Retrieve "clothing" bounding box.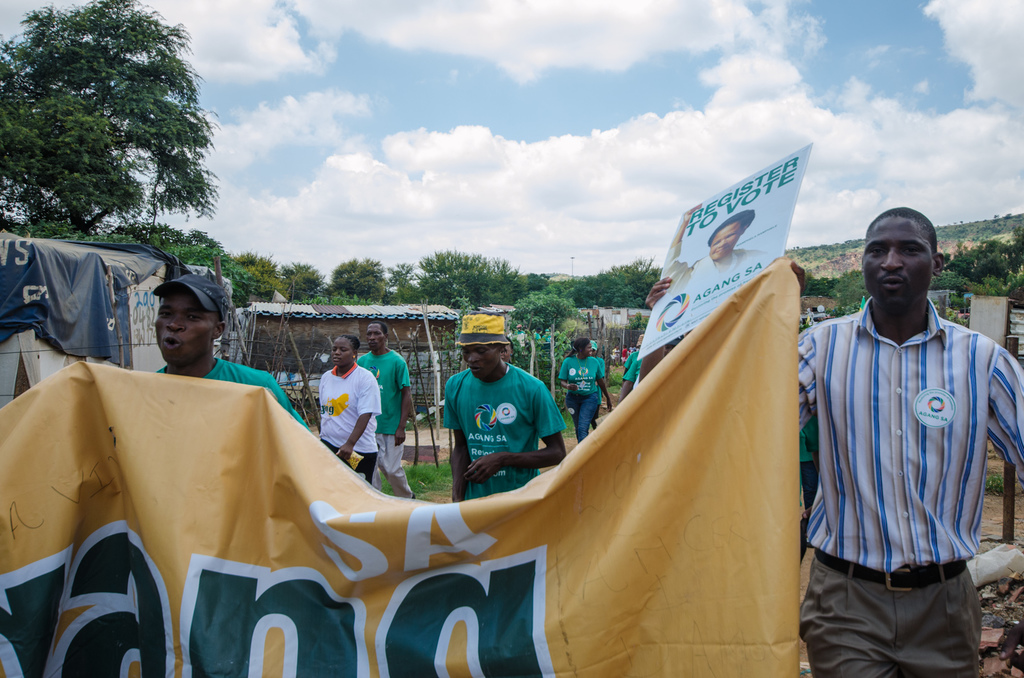
Bounding box: rect(794, 402, 815, 519).
